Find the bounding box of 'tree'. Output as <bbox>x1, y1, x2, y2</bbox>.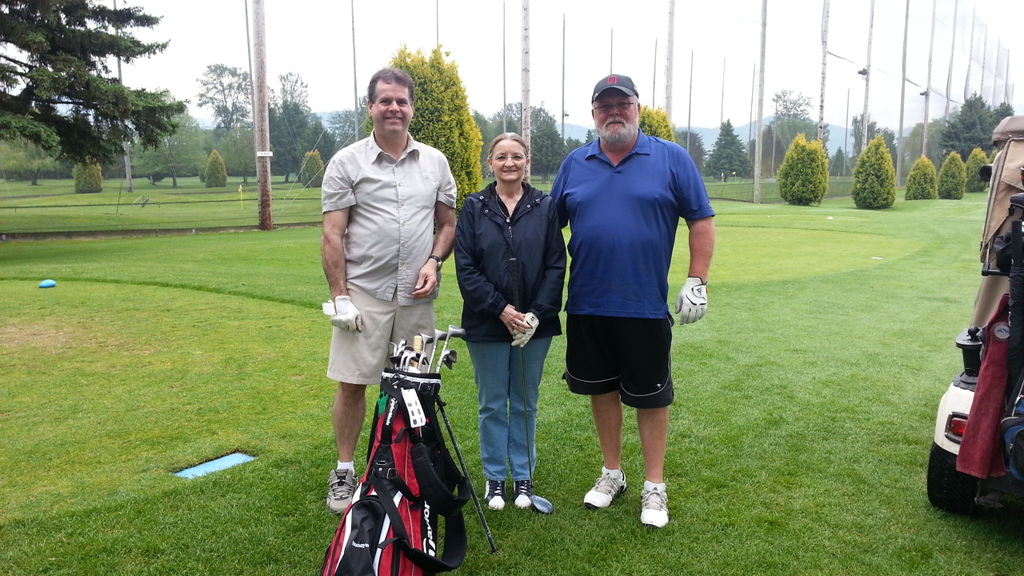
<bbox>0, 0, 180, 166</bbox>.
